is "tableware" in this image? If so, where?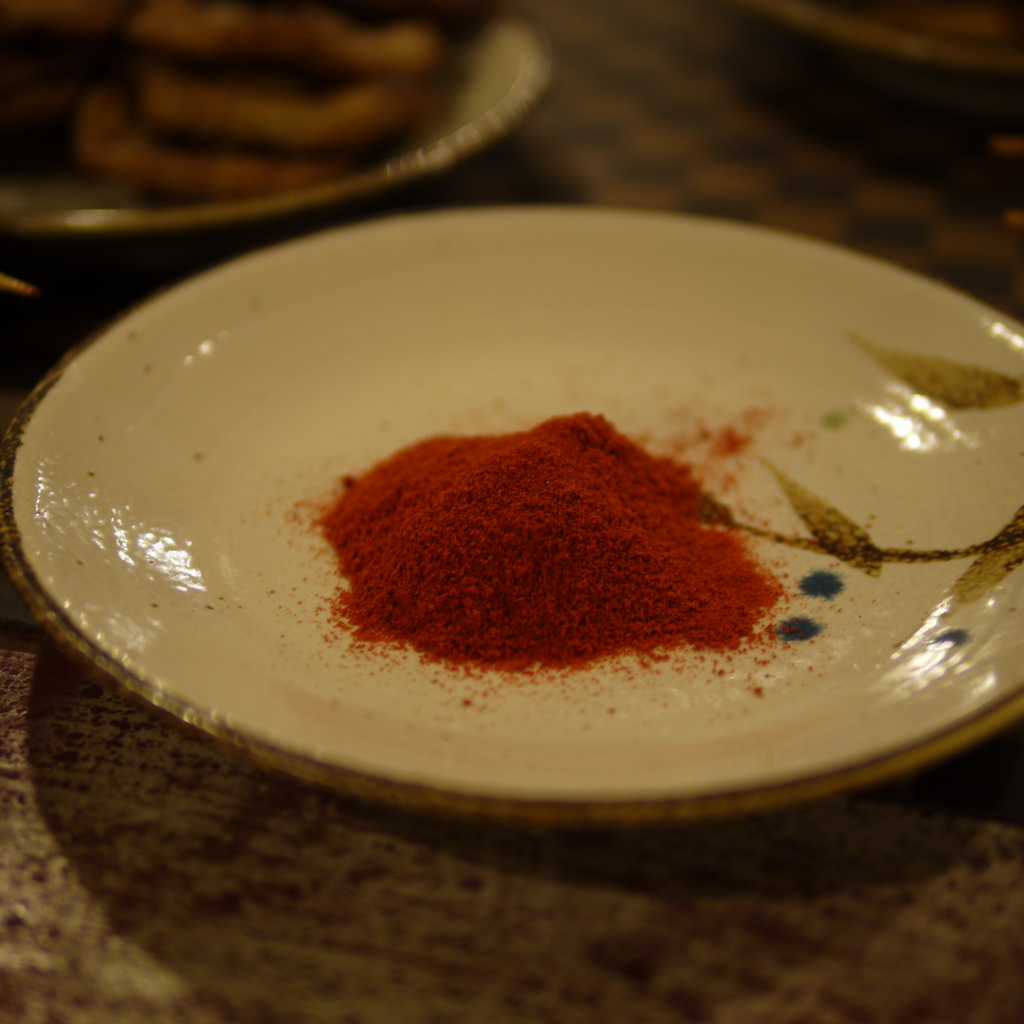
Yes, at box(0, 0, 559, 246).
